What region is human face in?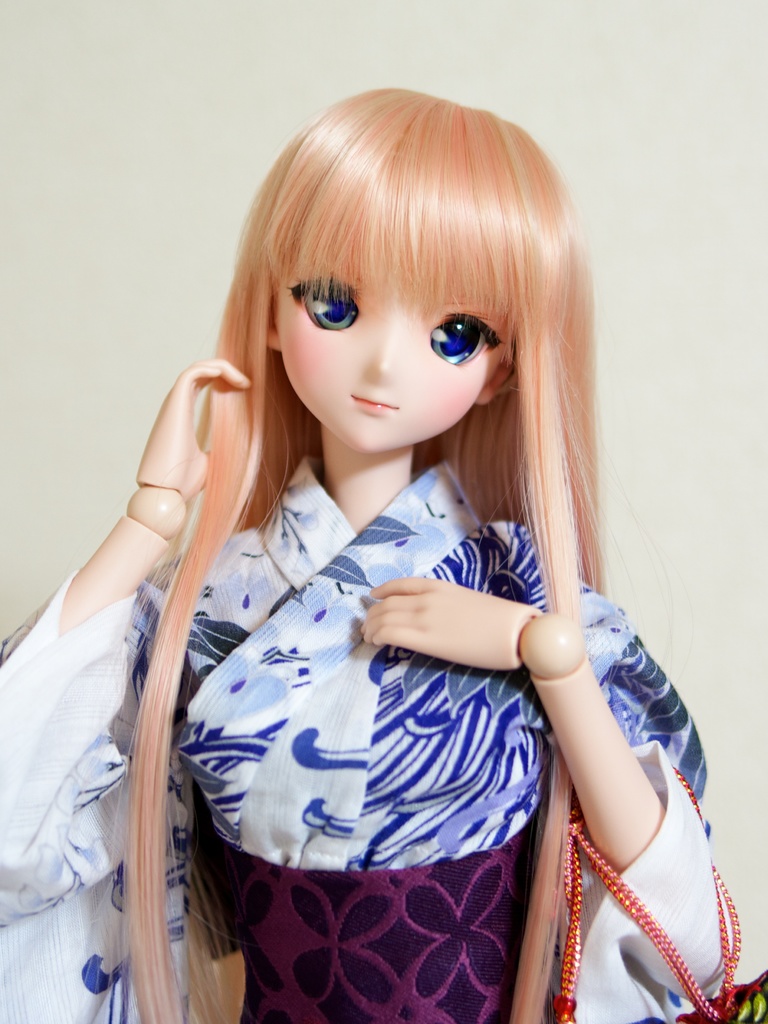
detection(282, 205, 513, 449).
